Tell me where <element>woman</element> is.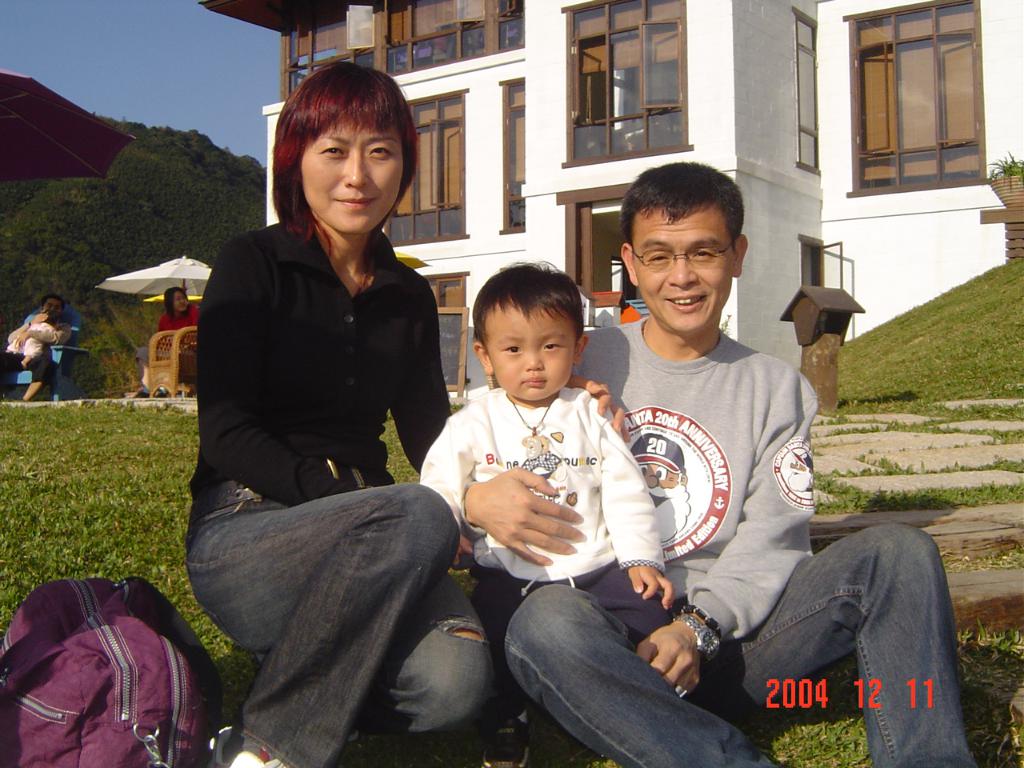
<element>woman</element> is at 134,286,200,398.
